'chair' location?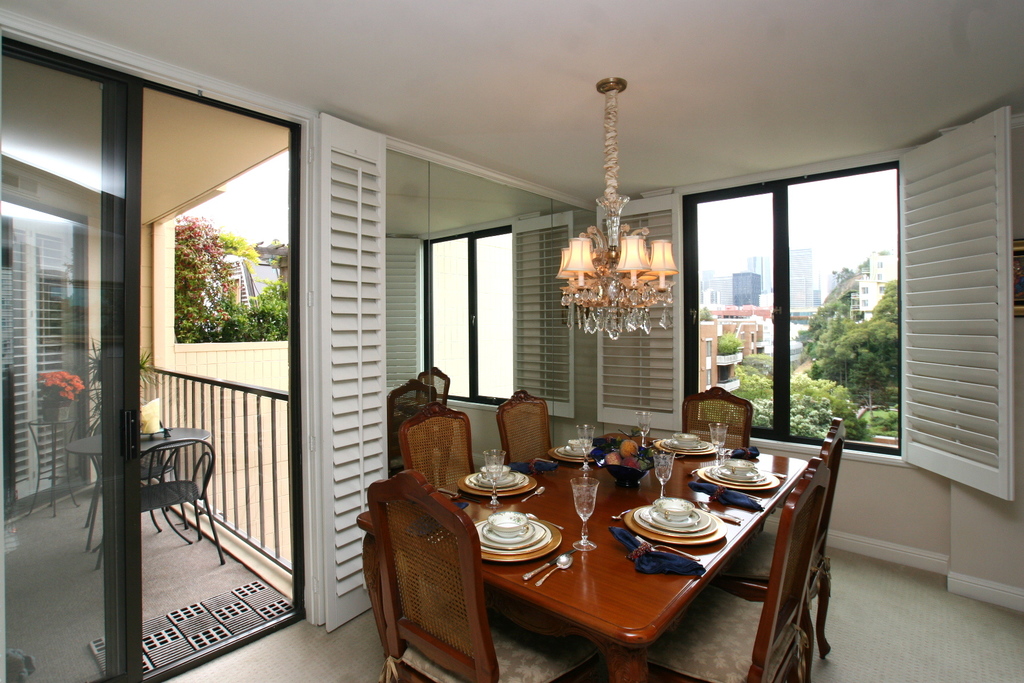
Rect(367, 466, 605, 682)
